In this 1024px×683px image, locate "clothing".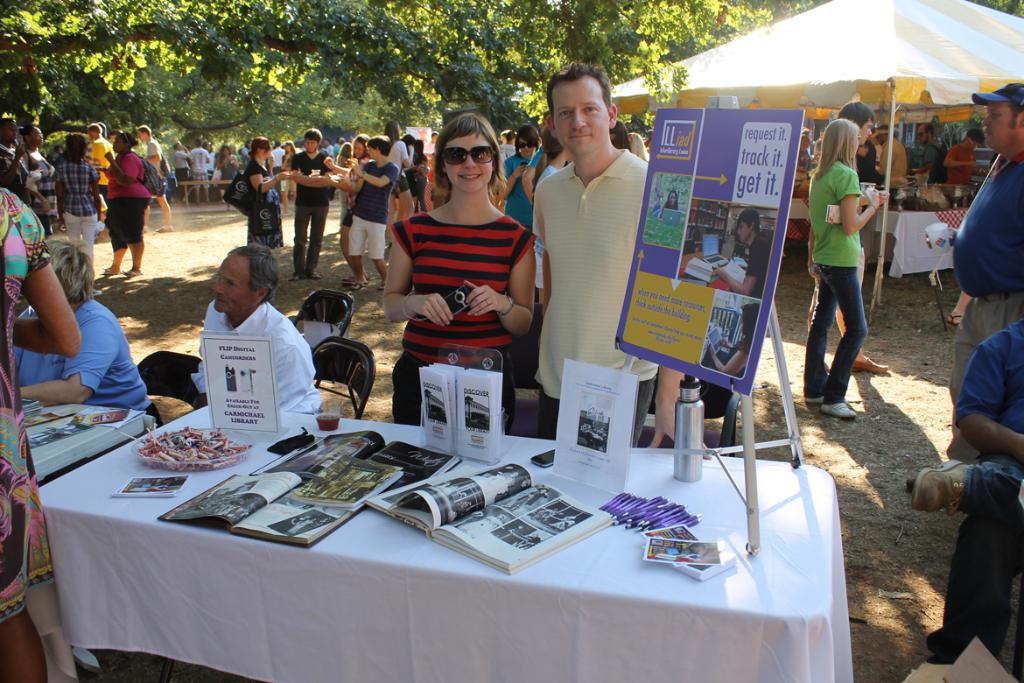
Bounding box: bbox=(191, 148, 211, 180).
